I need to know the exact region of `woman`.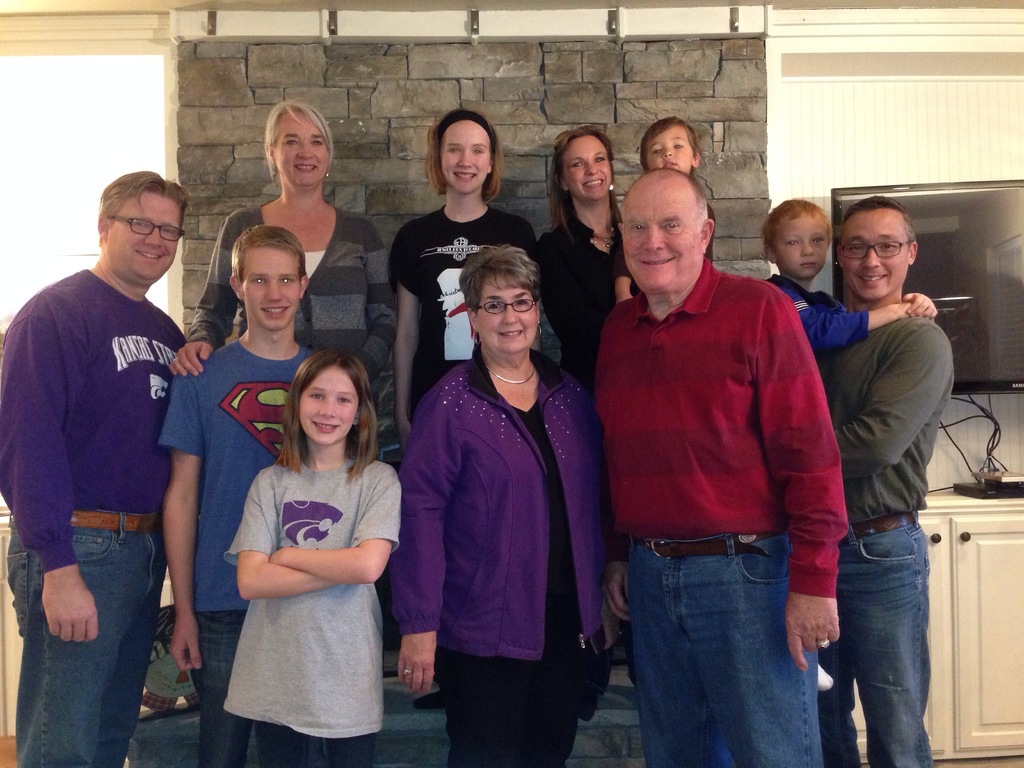
Region: pyautogui.locateOnScreen(531, 120, 624, 397).
